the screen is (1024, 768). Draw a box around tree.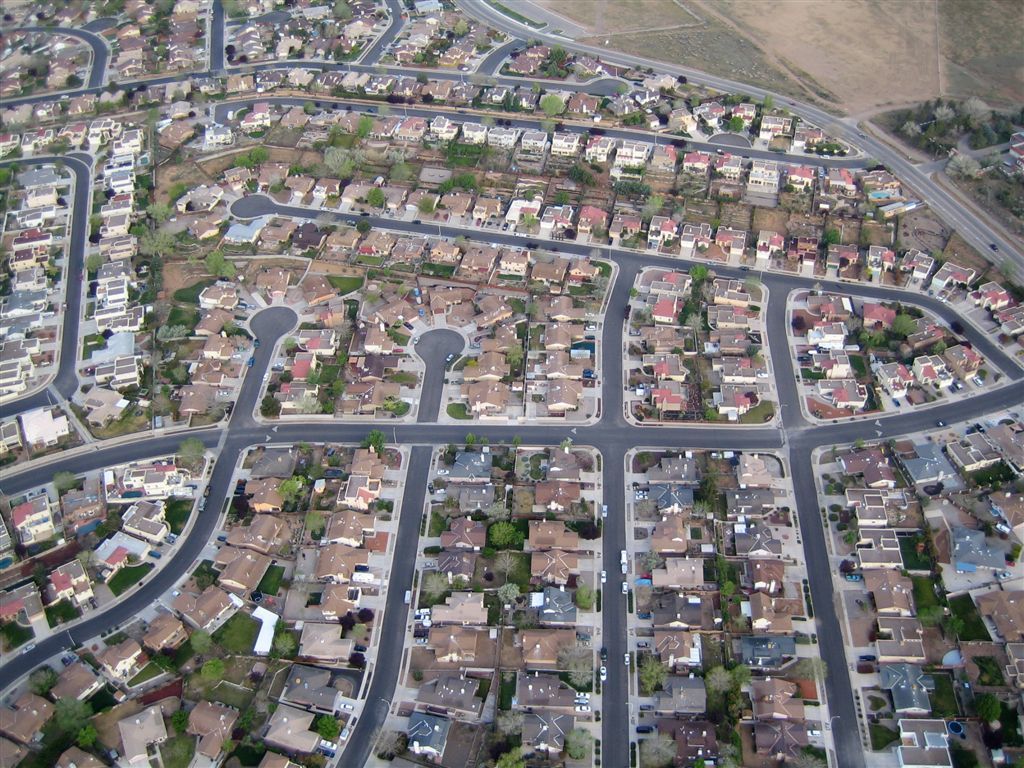
crop(88, 213, 104, 243).
